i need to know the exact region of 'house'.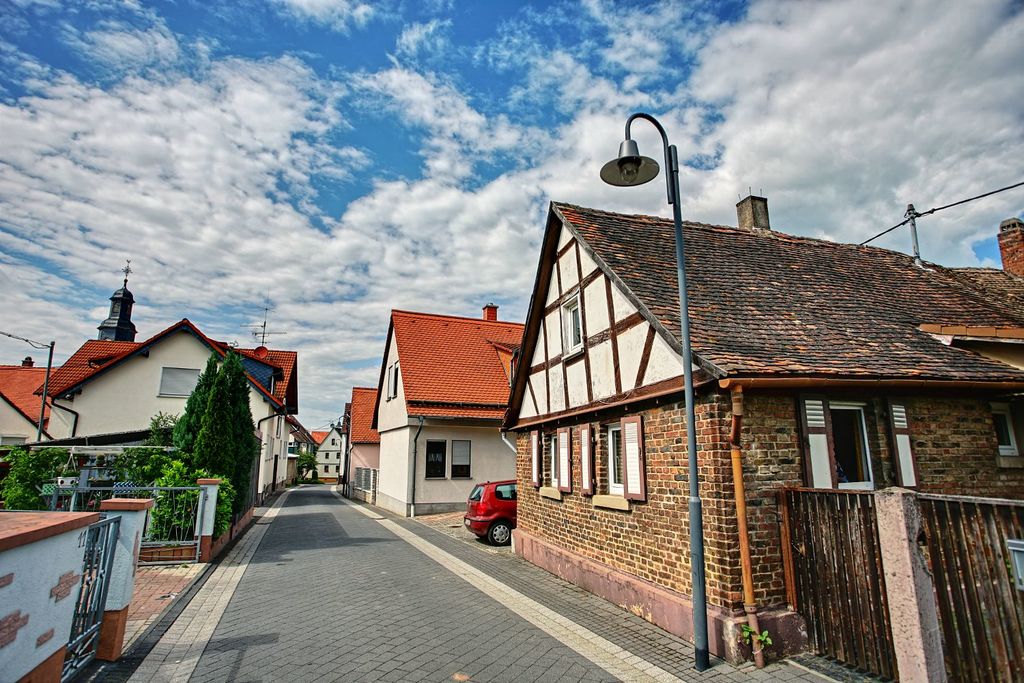
Region: <region>309, 419, 350, 491</region>.
